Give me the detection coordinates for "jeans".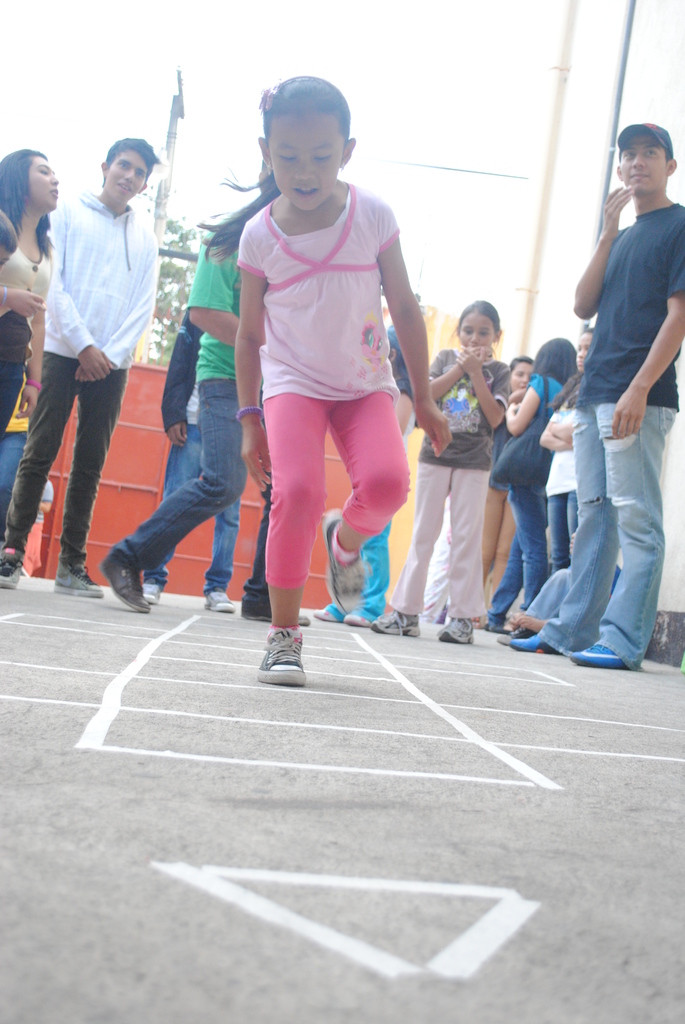
box=[119, 381, 248, 608].
